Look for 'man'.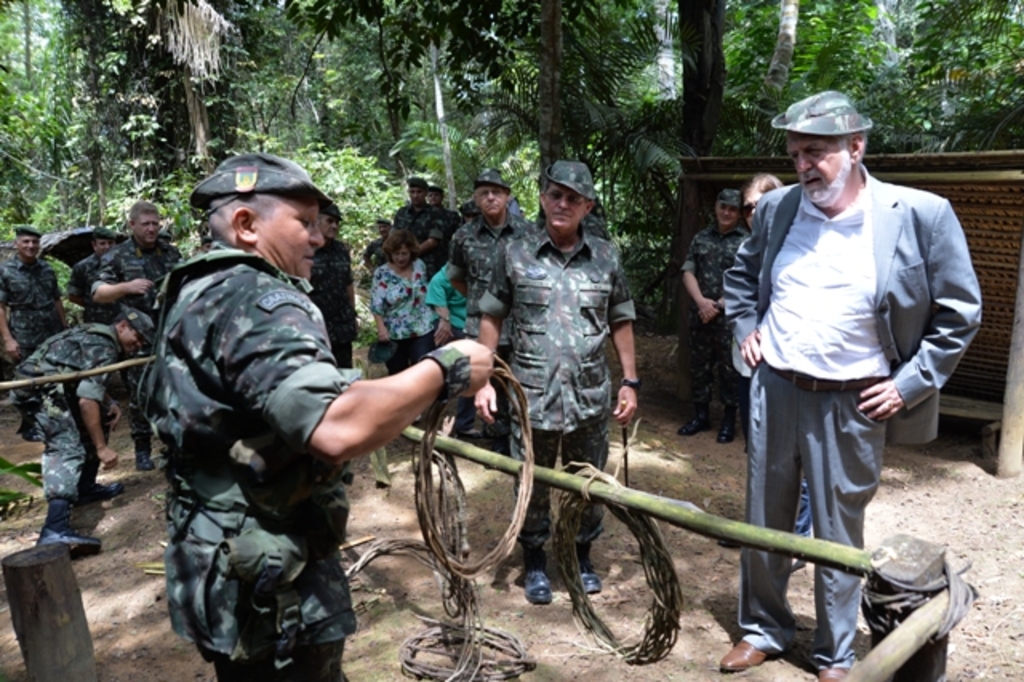
Found: detection(136, 154, 490, 680).
